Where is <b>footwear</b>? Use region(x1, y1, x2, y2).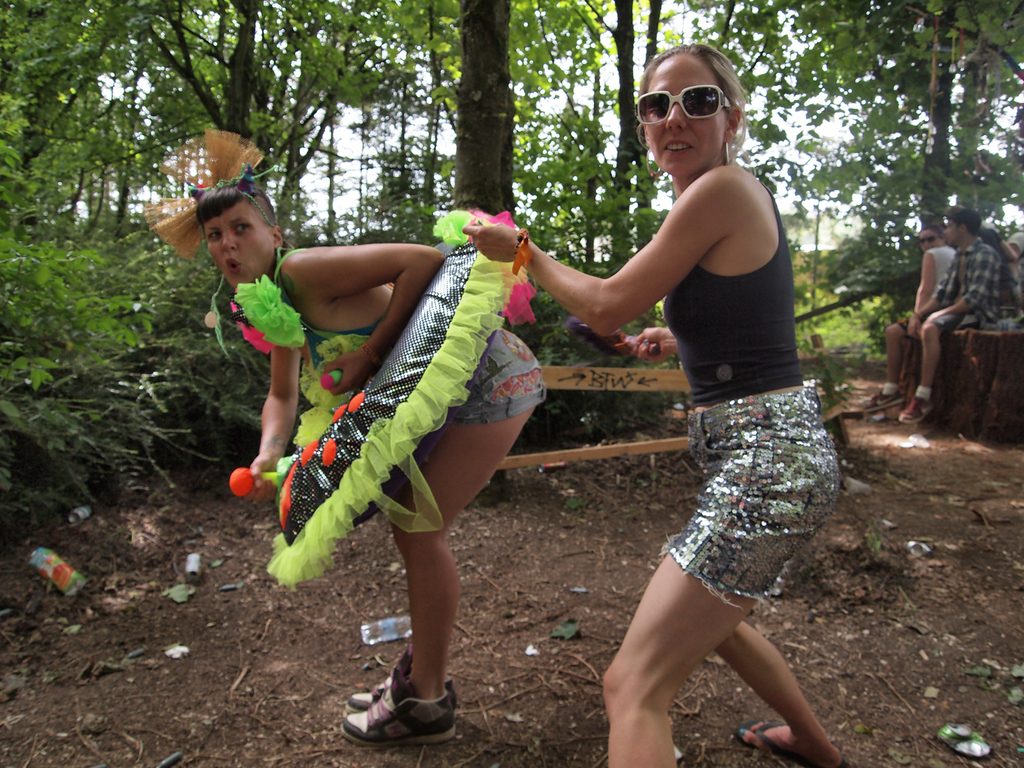
region(343, 650, 459, 715).
